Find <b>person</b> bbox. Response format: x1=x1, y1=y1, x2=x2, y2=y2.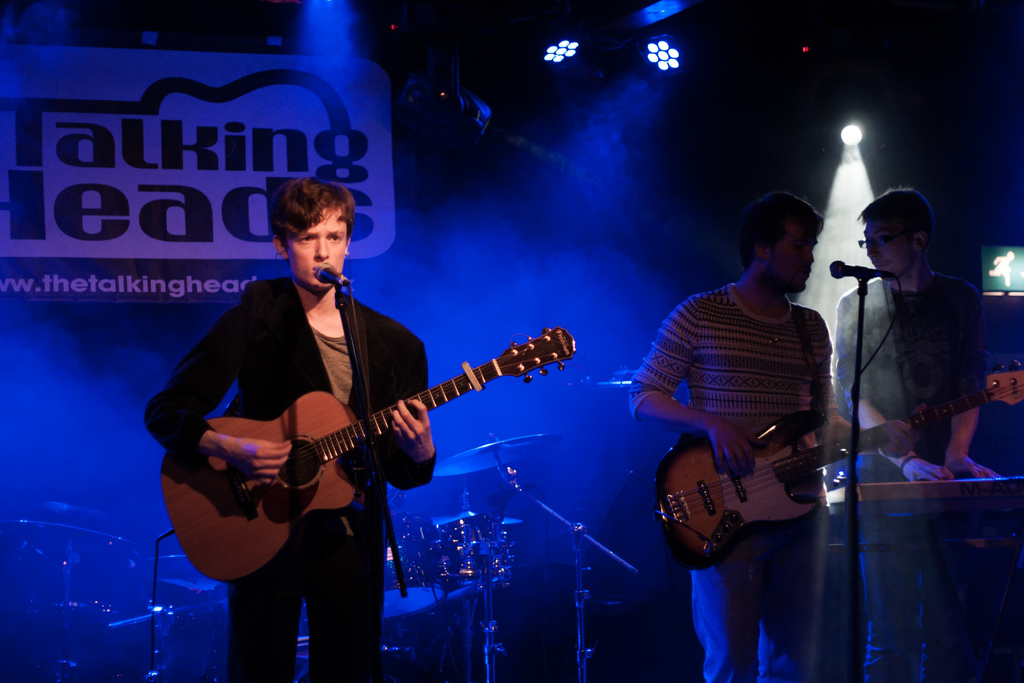
x1=625, y1=183, x2=829, y2=677.
